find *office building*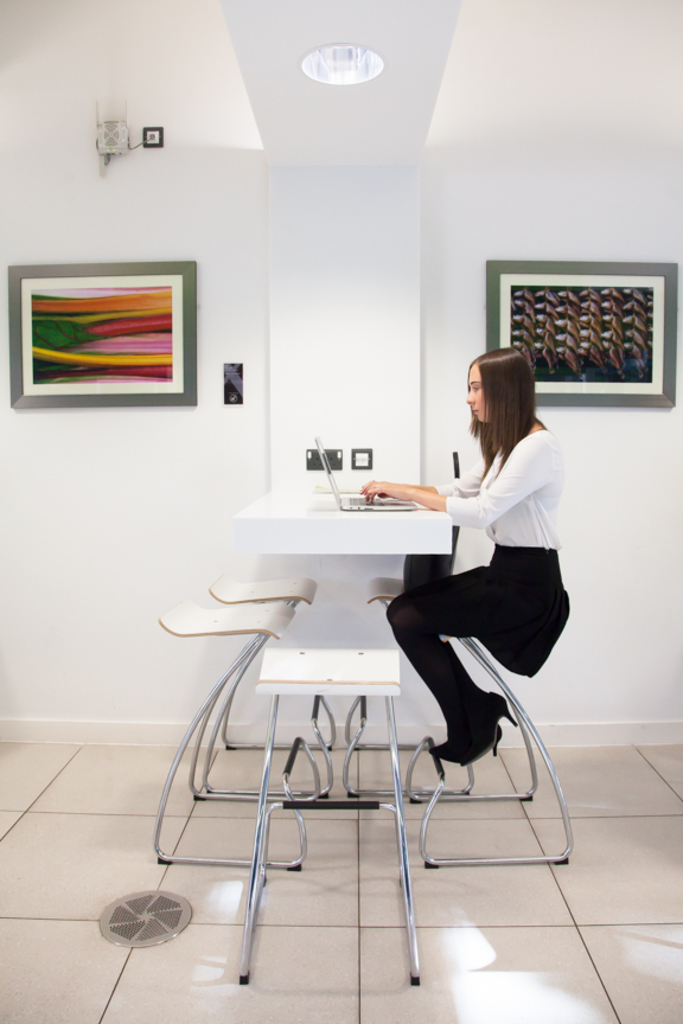
locate(57, 78, 662, 882)
